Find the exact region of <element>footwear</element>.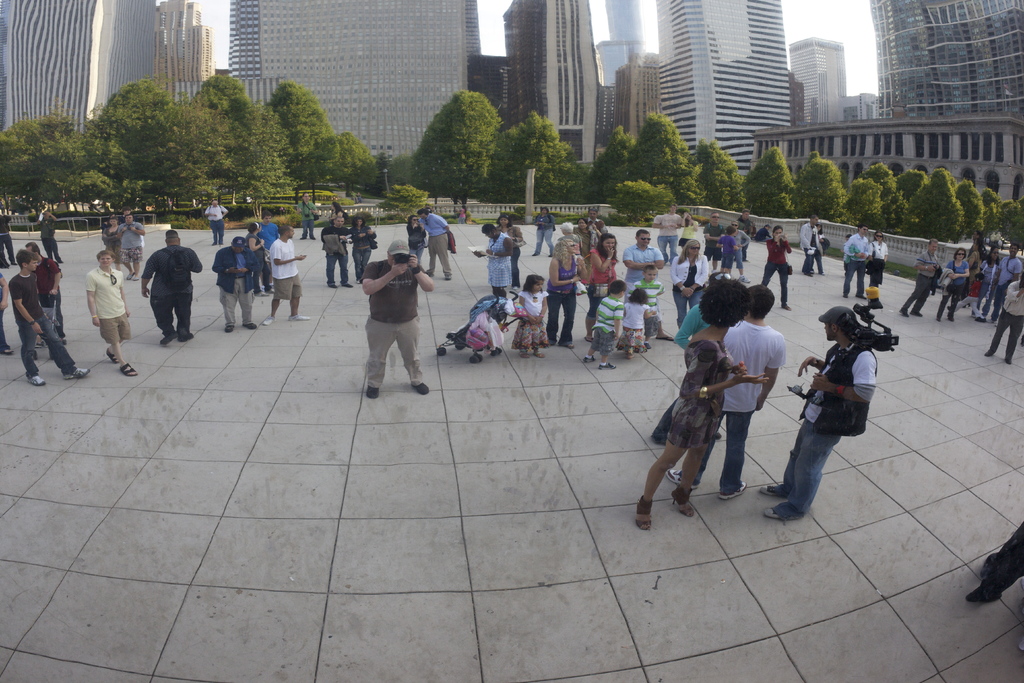
Exact region: [left=35, top=340, right=42, bottom=346].
